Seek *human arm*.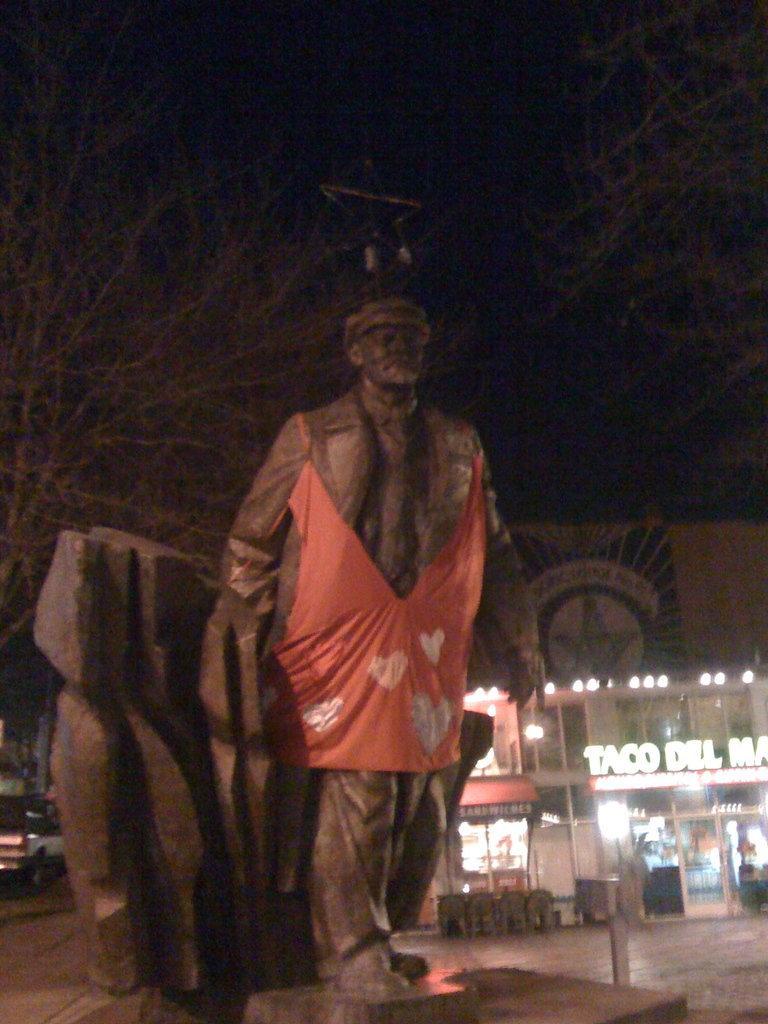
{"left": 216, "top": 422, "right": 305, "bottom": 620}.
